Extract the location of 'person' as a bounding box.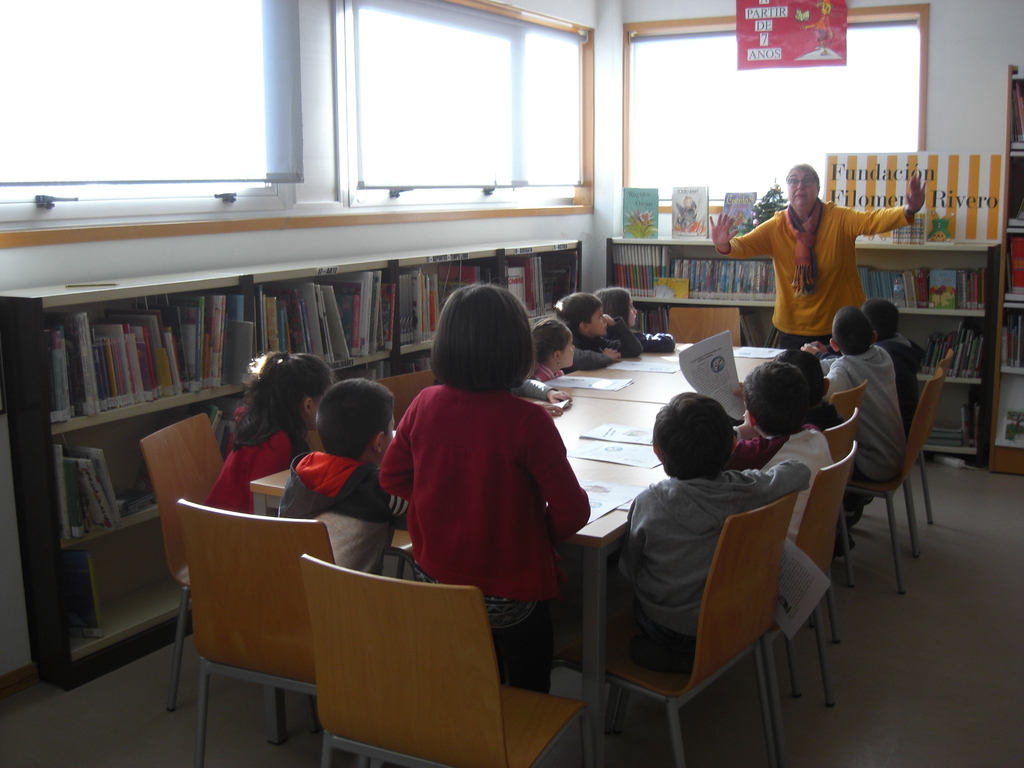
x1=284 y1=383 x2=422 y2=577.
